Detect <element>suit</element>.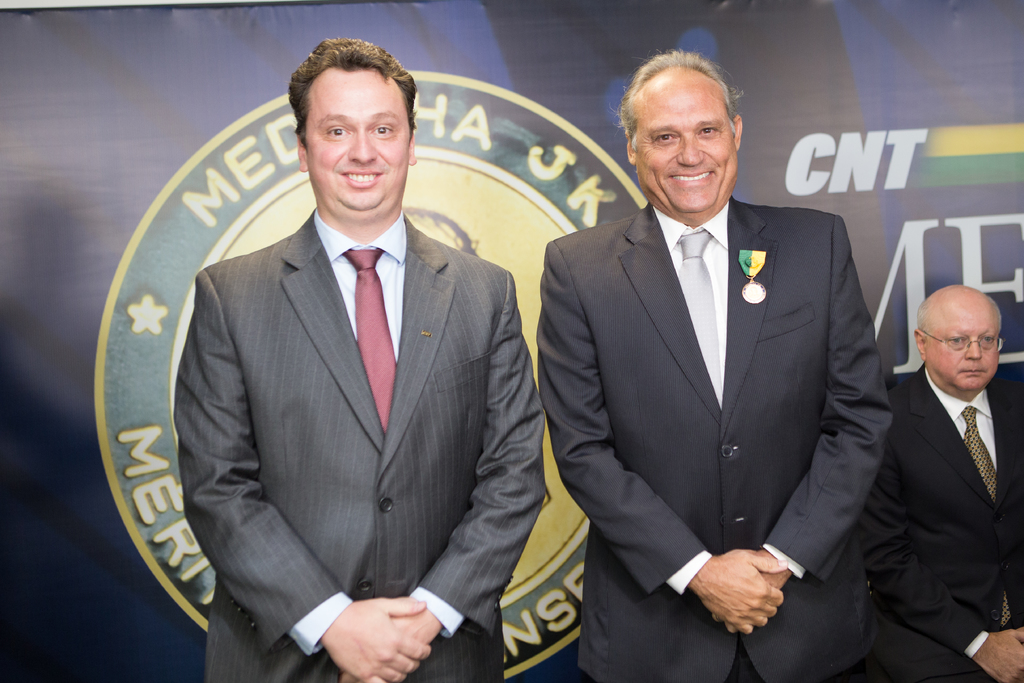
Detected at <region>173, 208, 548, 682</region>.
